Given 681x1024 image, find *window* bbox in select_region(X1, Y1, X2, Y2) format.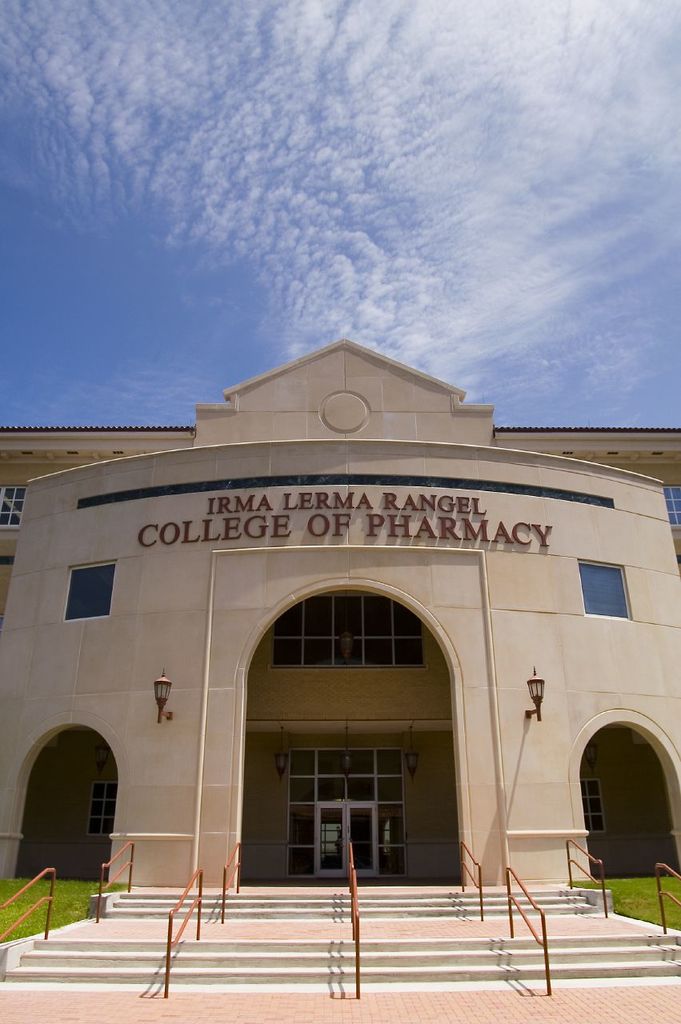
select_region(82, 786, 124, 839).
